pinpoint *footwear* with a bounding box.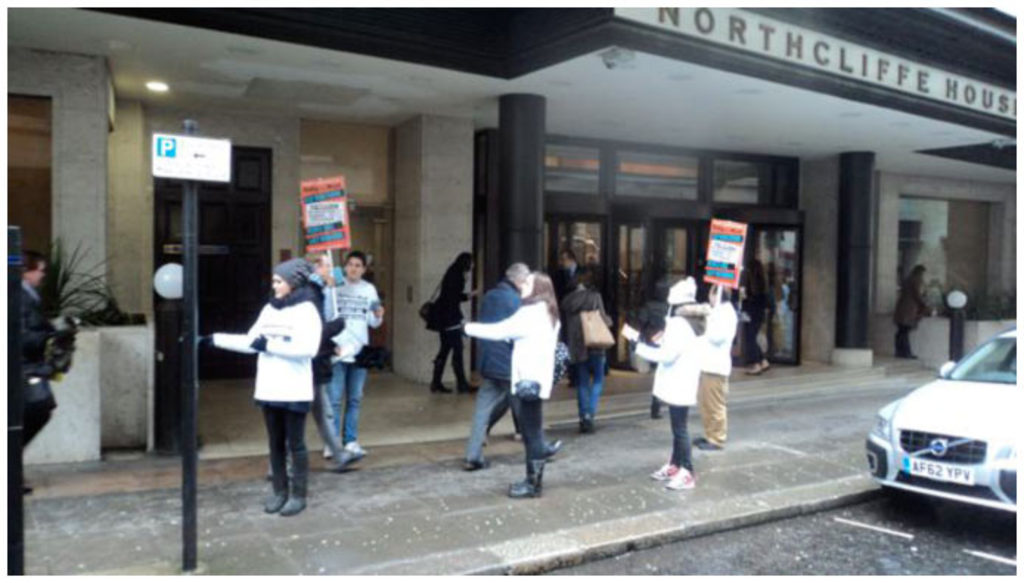
select_region(745, 368, 761, 376).
